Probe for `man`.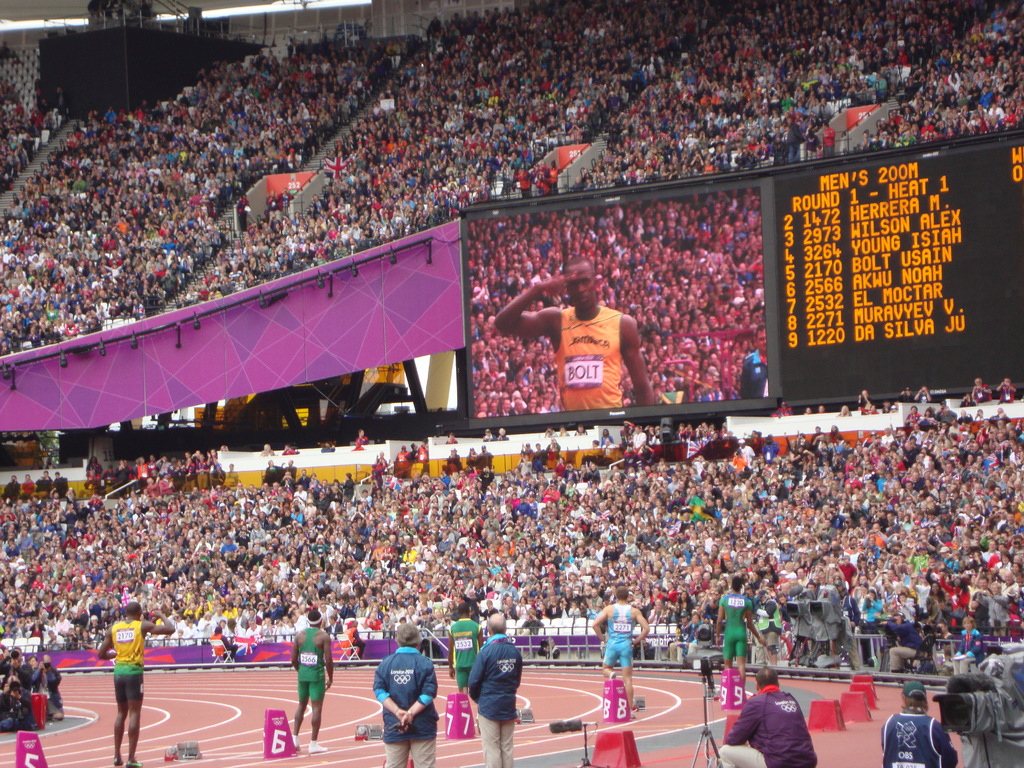
Probe result: 492, 259, 657, 415.
